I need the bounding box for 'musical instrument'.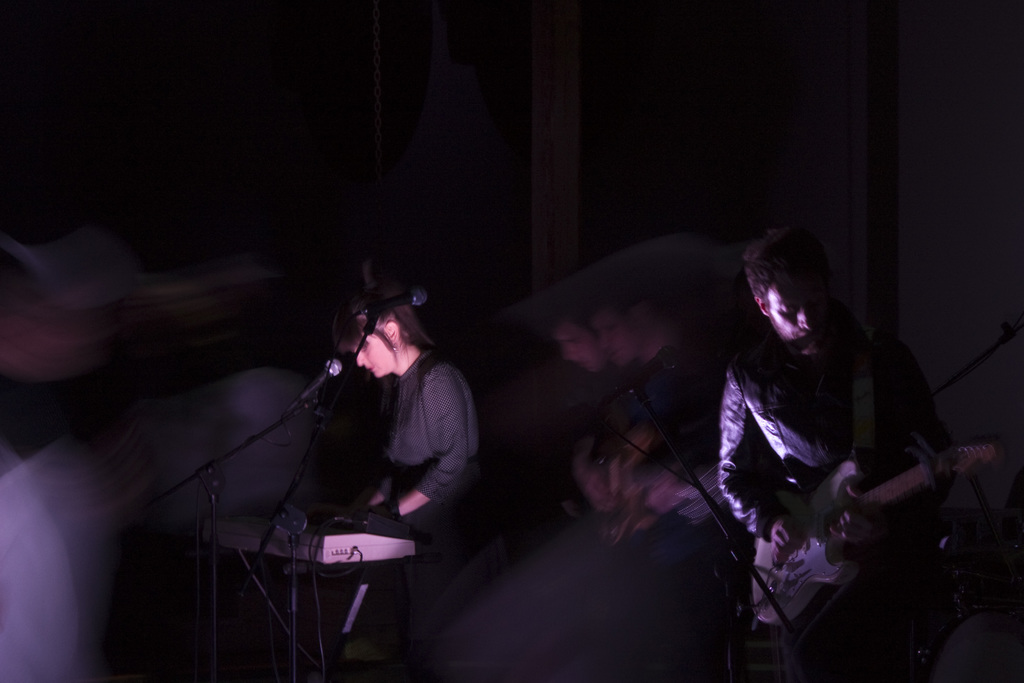
Here it is: pyautogui.locateOnScreen(745, 432, 998, 630).
